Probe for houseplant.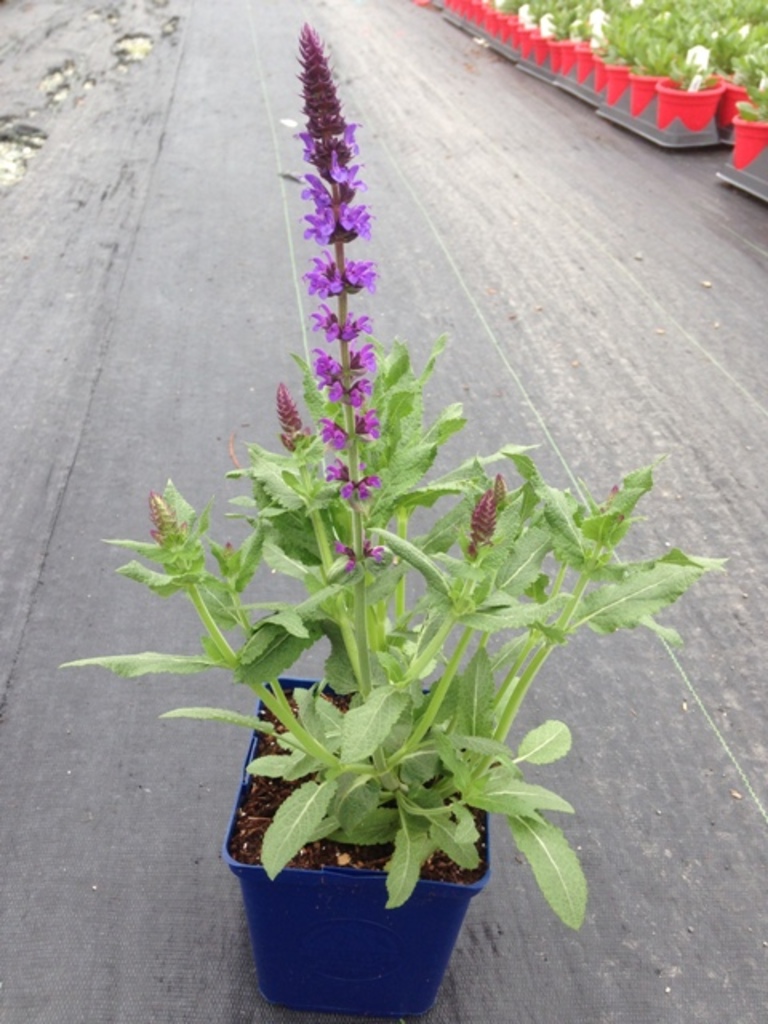
Probe result: 61 13 731 1022.
